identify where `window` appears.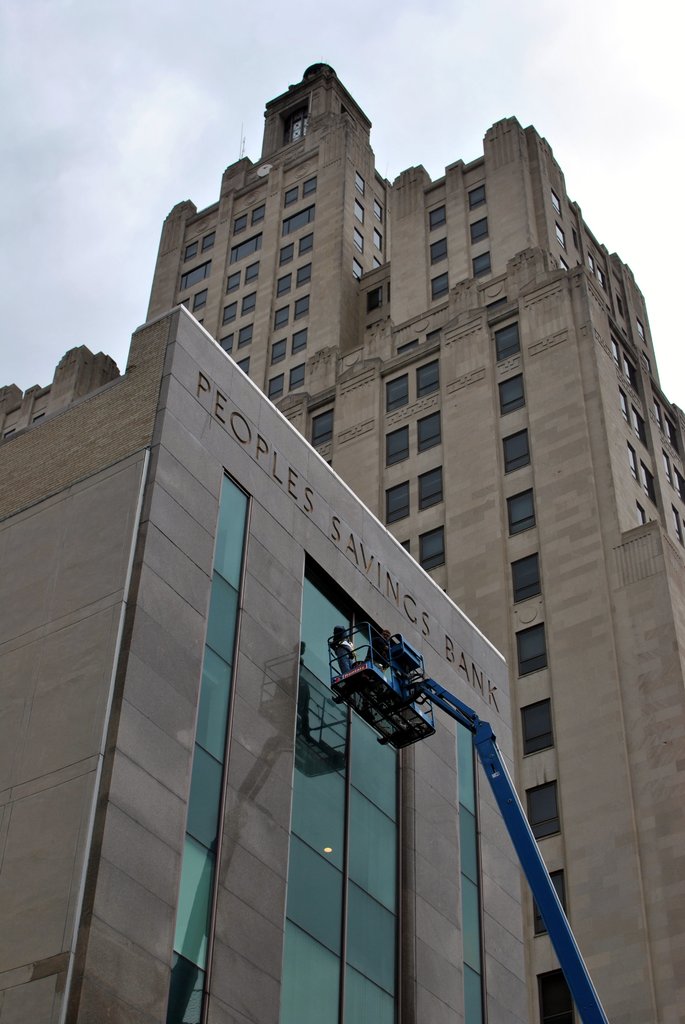
Appears at bbox(294, 294, 311, 323).
